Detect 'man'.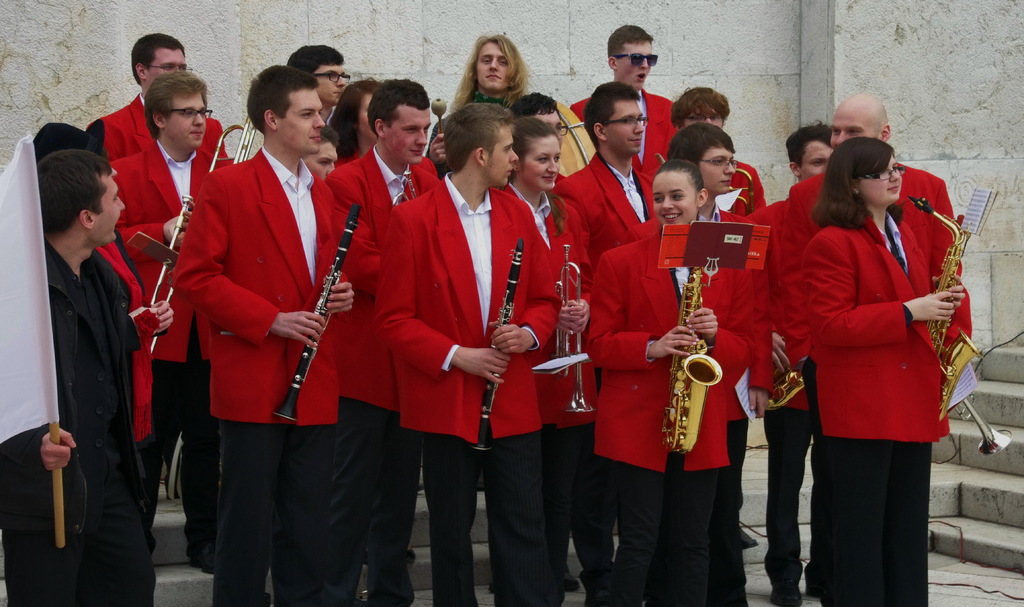
Detected at l=565, t=25, r=680, b=177.
